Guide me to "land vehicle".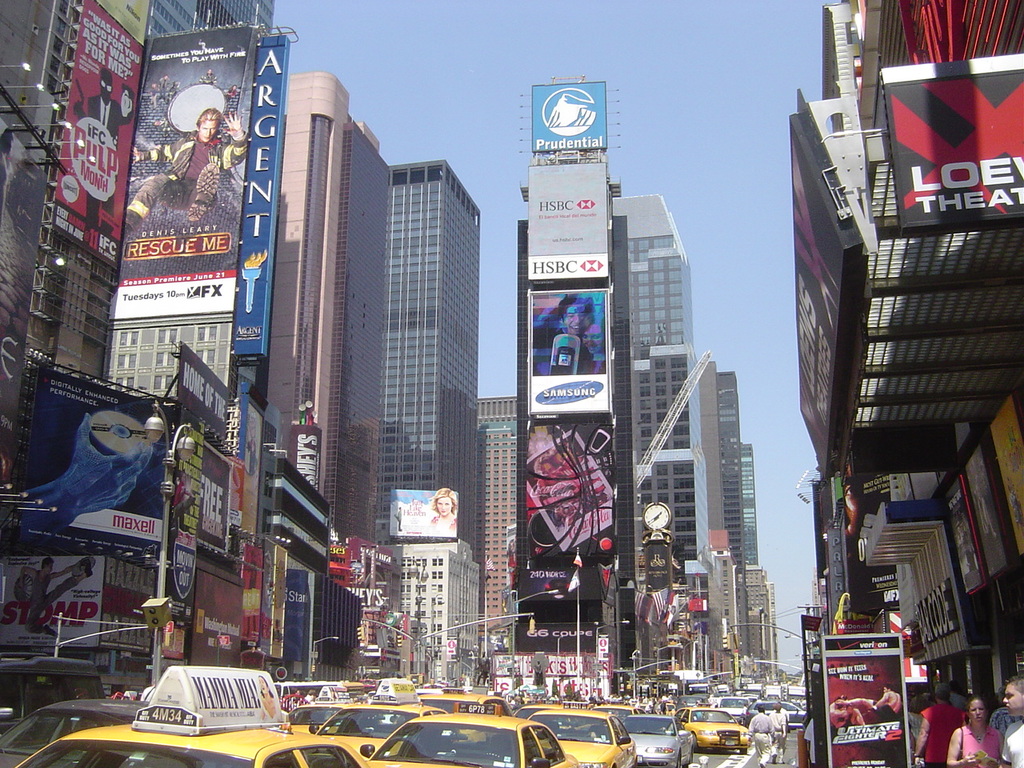
Guidance: box=[714, 694, 744, 714].
